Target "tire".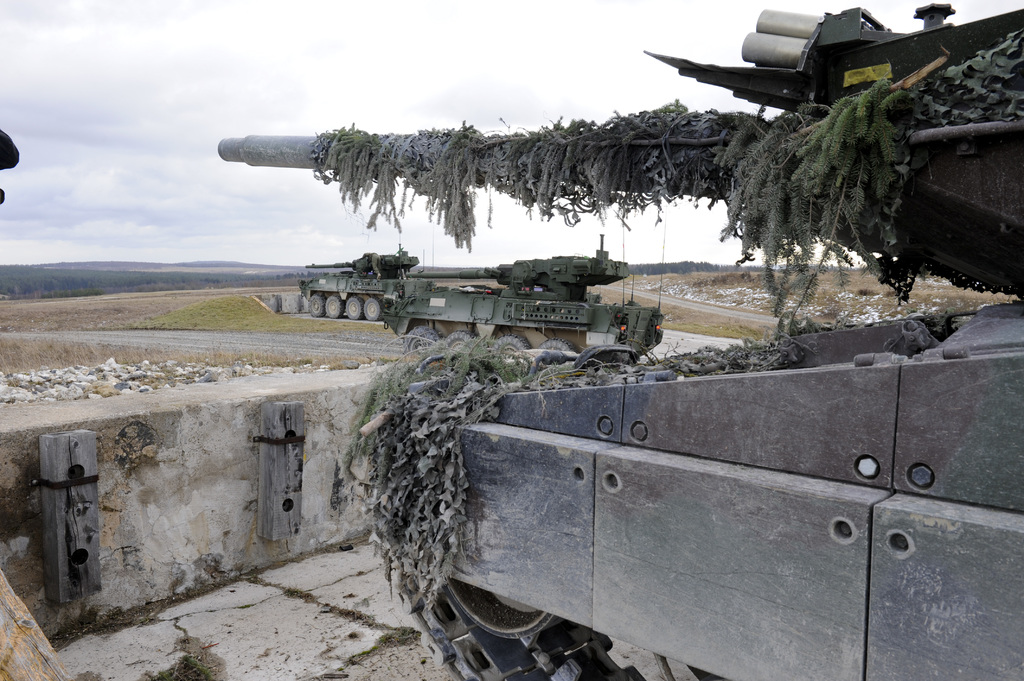
Target region: <bbox>402, 327, 438, 355</bbox>.
